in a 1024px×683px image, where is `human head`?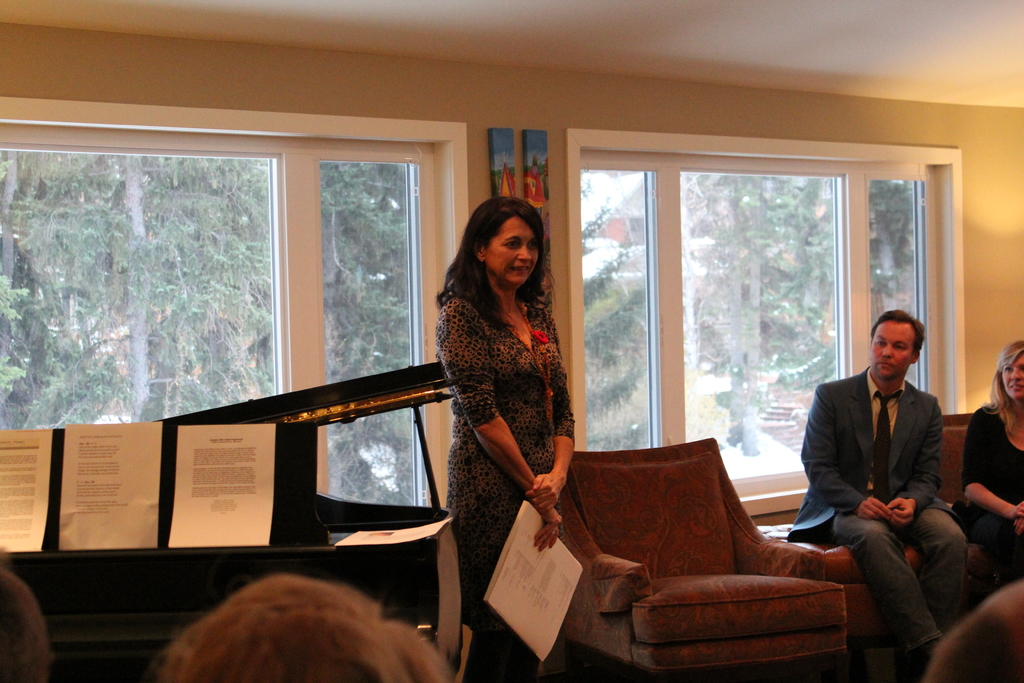
select_region(994, 335, 1023, 406).
